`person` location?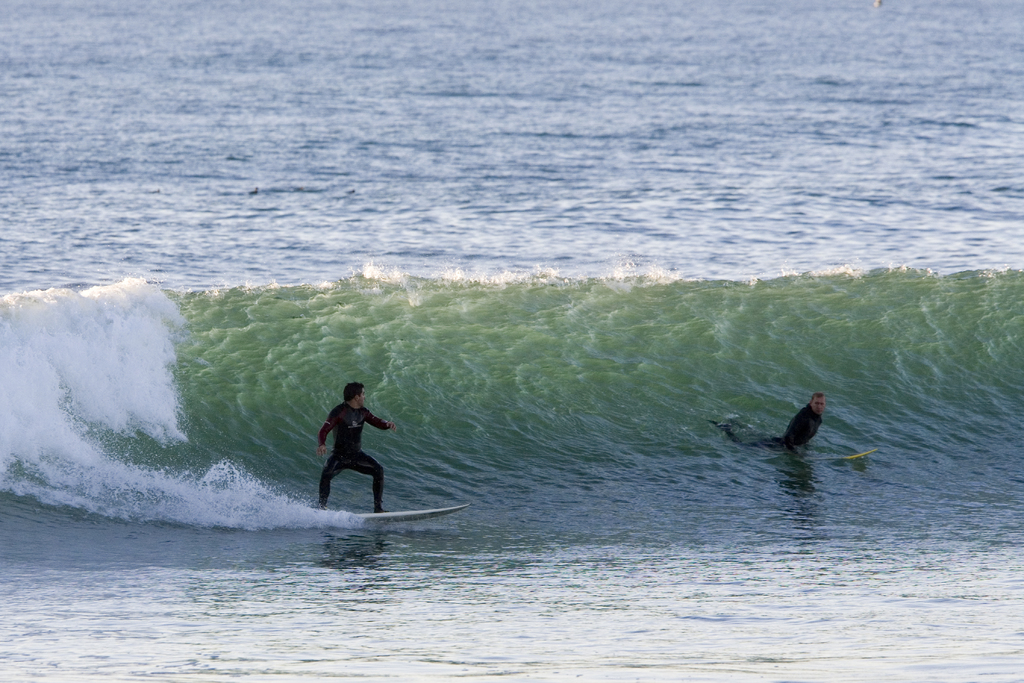
[x1=317, y1=381, x2=398, y2=515]
